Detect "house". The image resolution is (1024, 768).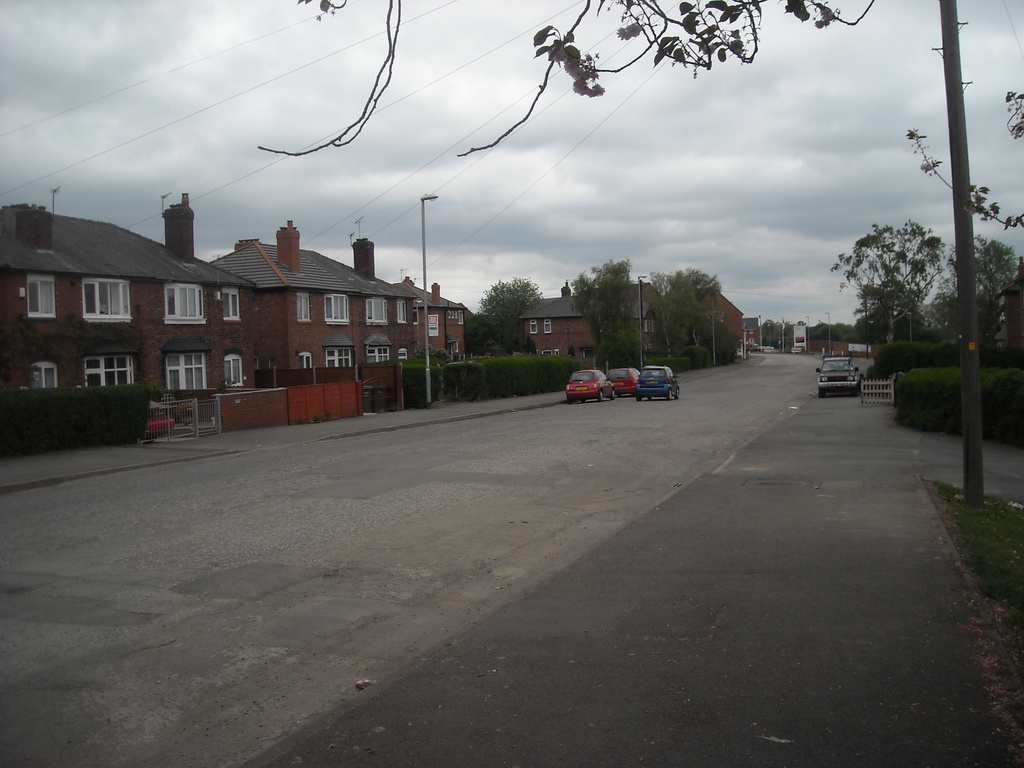
524/277/668/359.
